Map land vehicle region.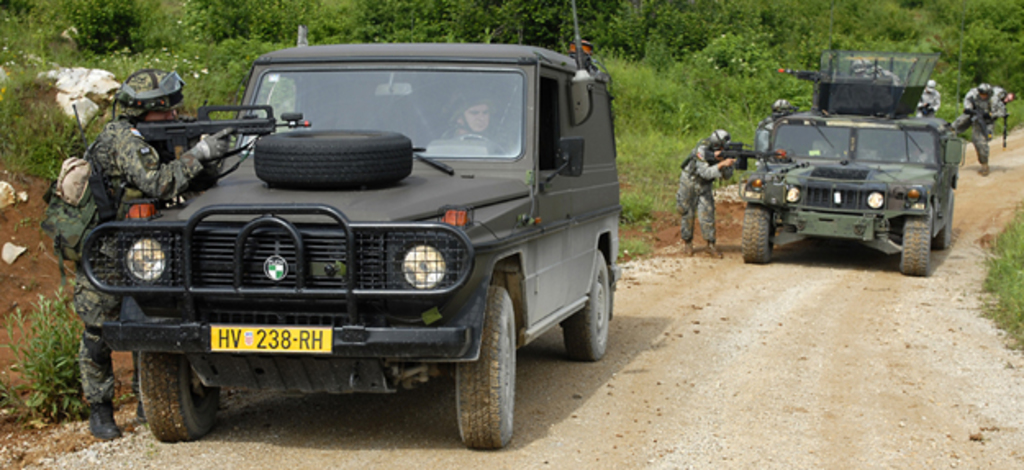
Mapped to x1=739 y1=70 x2=972 y2=277.
